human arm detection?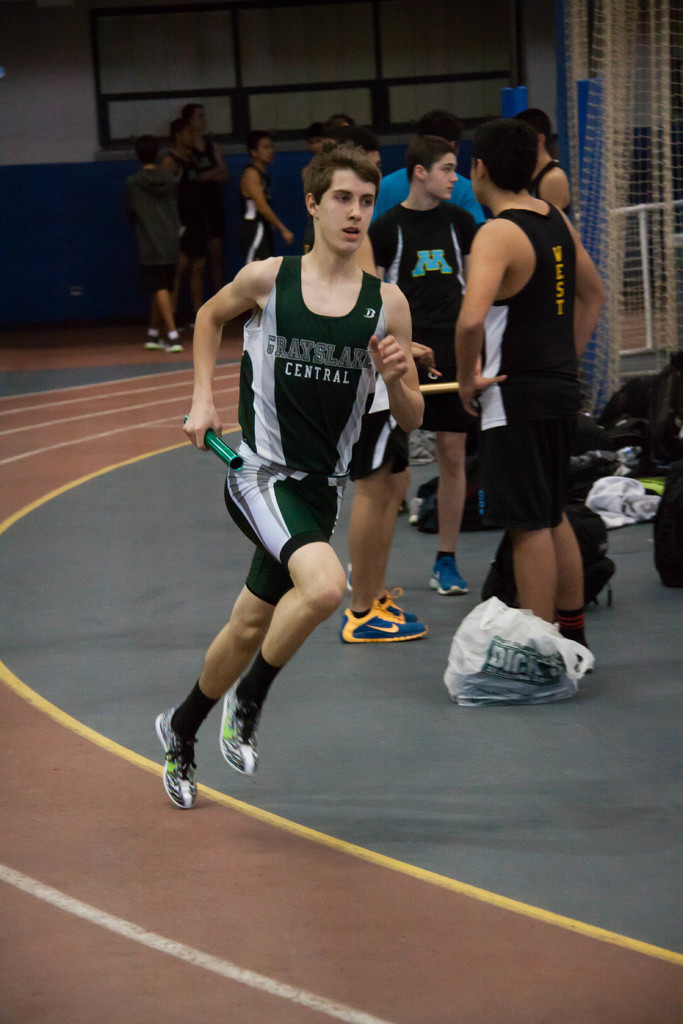
156,157,175,174
